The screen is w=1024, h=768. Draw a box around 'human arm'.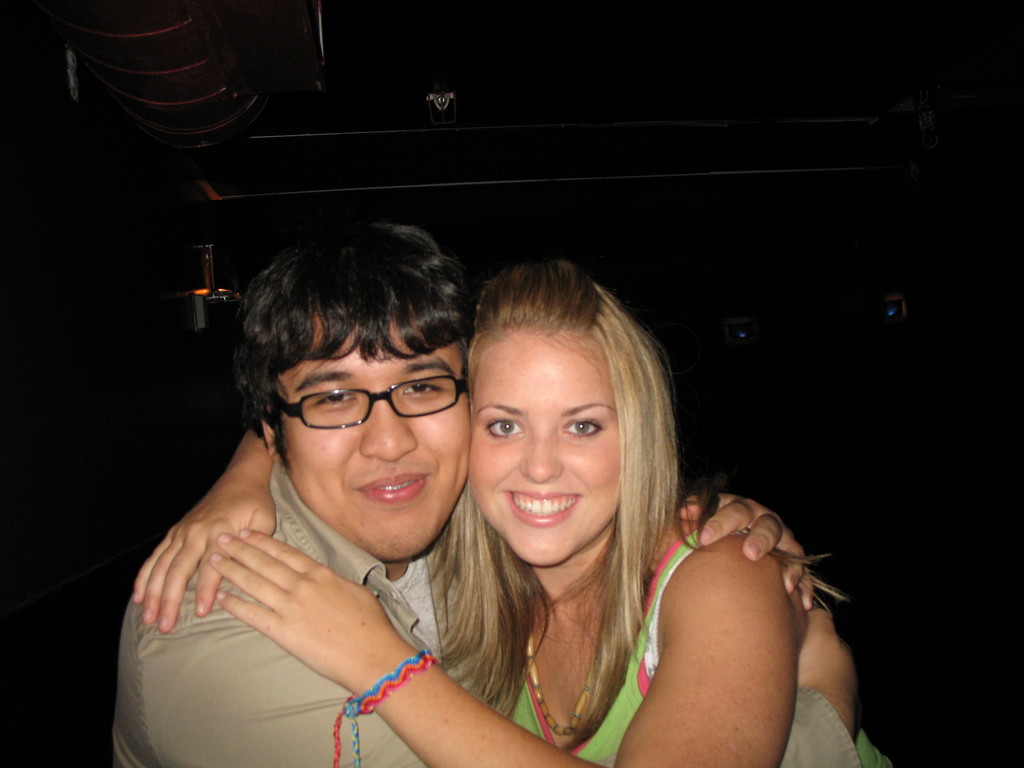
139 588 873 767.
